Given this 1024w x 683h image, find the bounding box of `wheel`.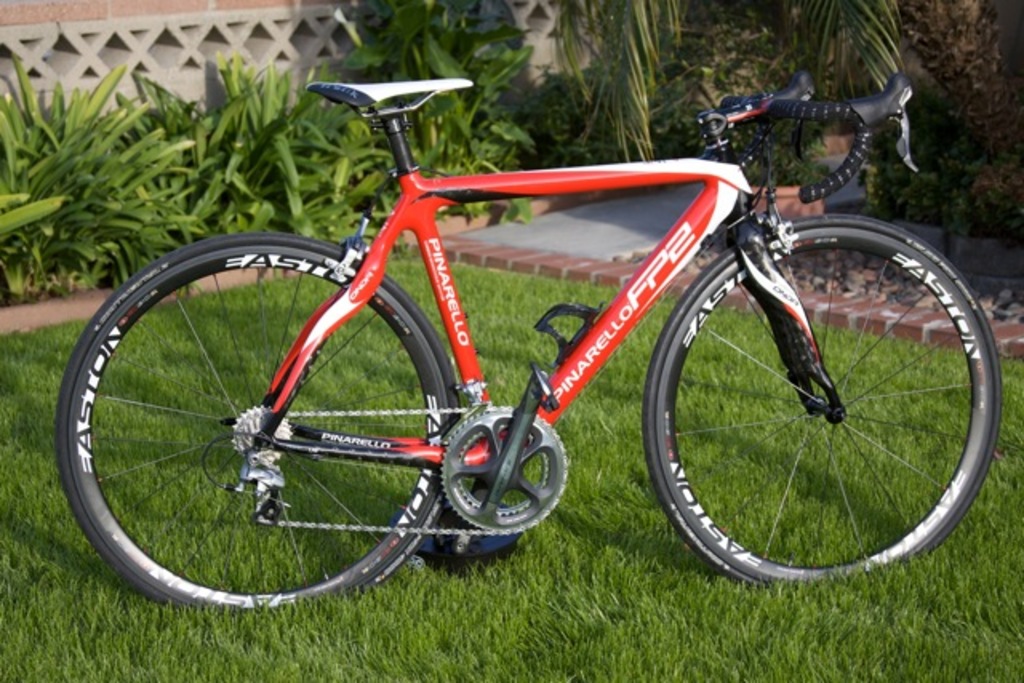
(x1=670, y1=211, x2=989, y2=600).
